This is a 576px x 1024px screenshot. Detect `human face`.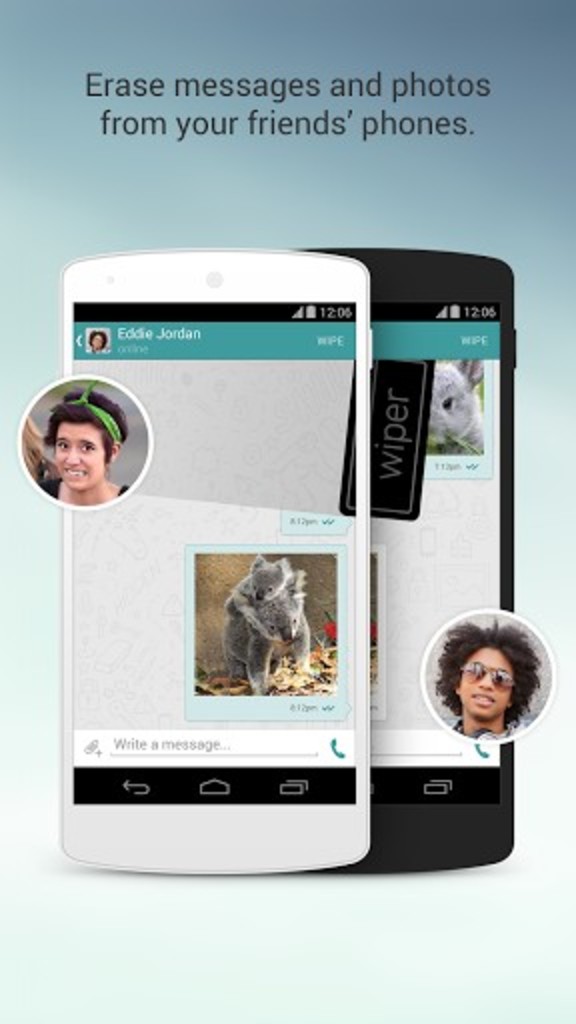
bbox=(462, 644, 508, 722).
